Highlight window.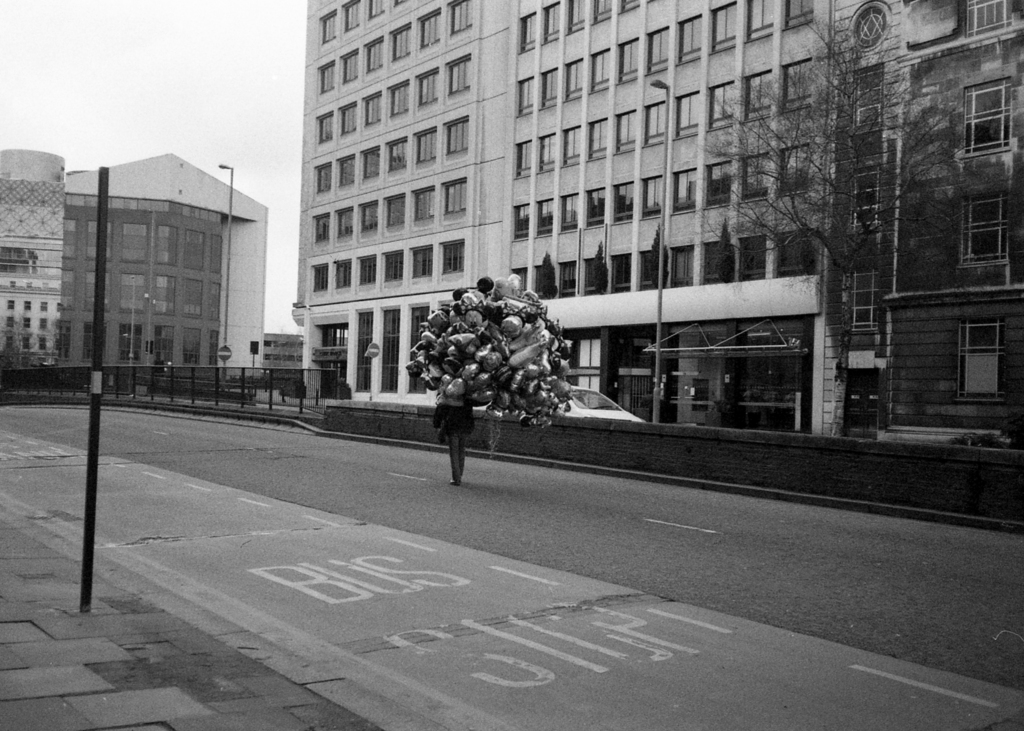
Highlighted region: Rect(514, 140, 531, 178).
